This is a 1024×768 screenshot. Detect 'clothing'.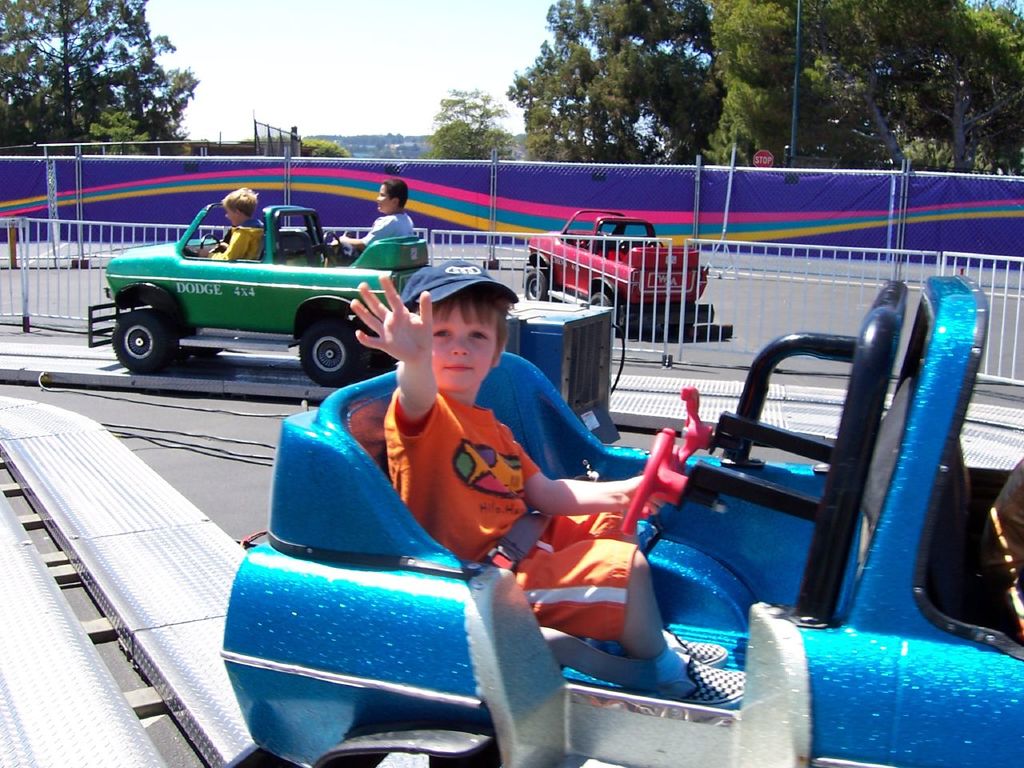
363/349/561/583.
